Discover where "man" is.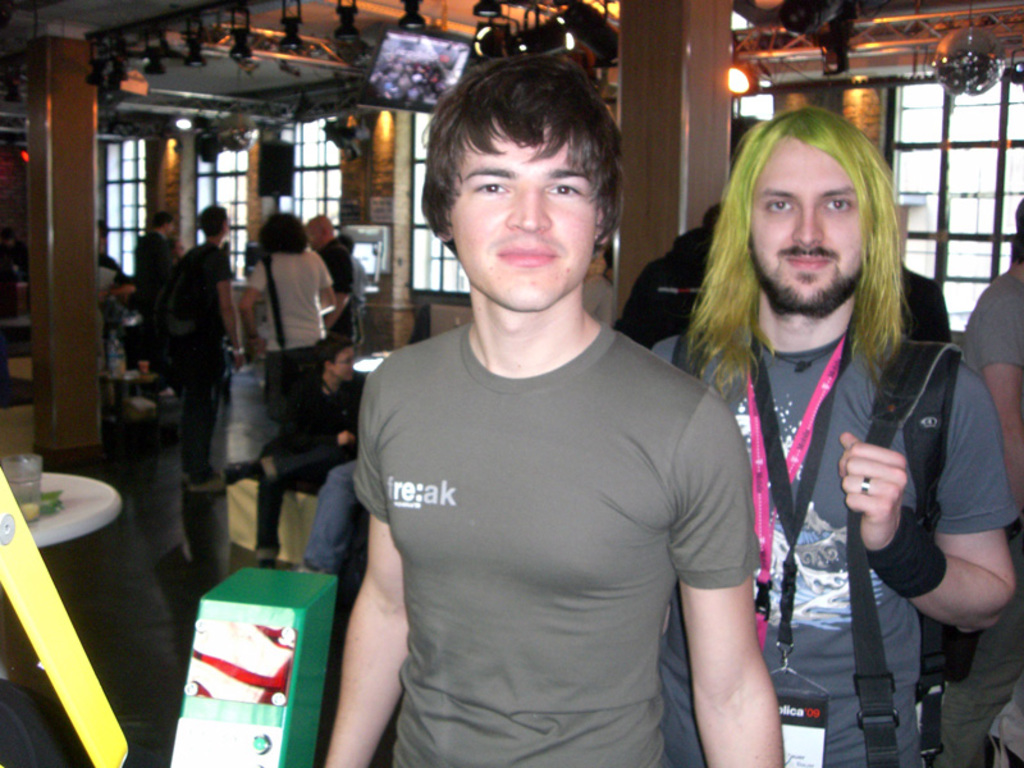
Discovered at (left=138, top=209, right=175, bottom=366).
